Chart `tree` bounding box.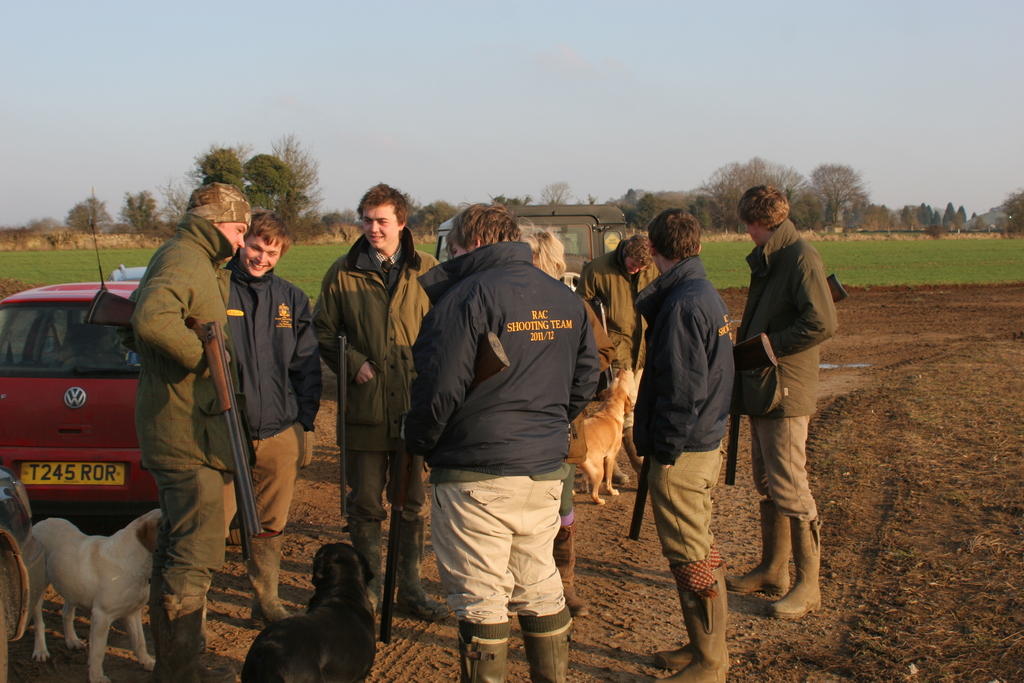
Charted: [x1=941, y1=199, x2=959, y2=229].
